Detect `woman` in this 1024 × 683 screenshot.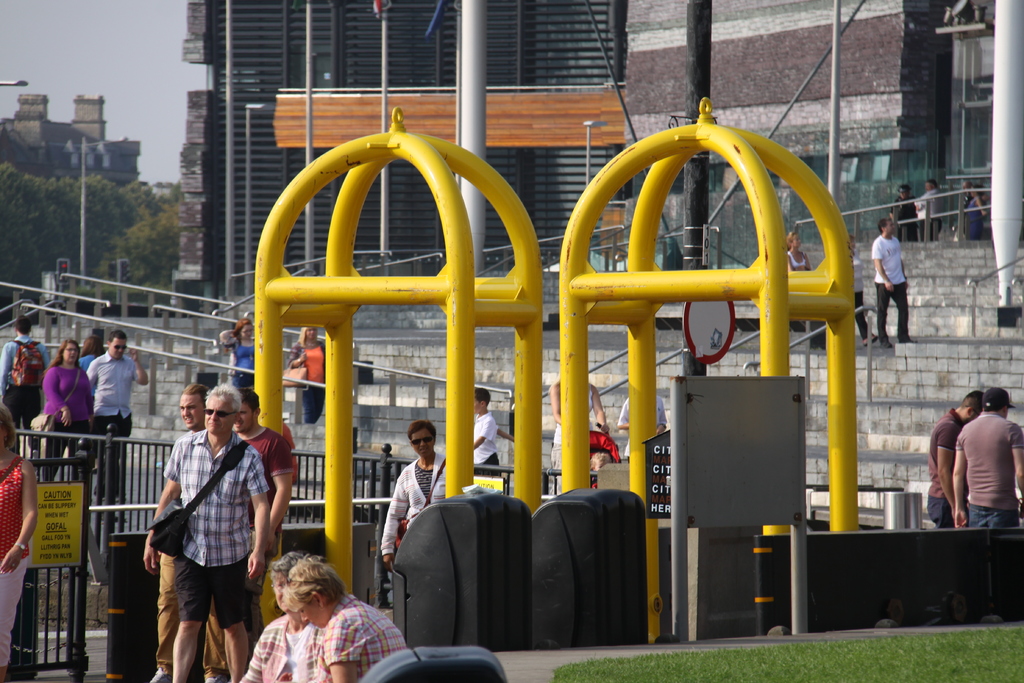
Detection: (35,338,98,504).
